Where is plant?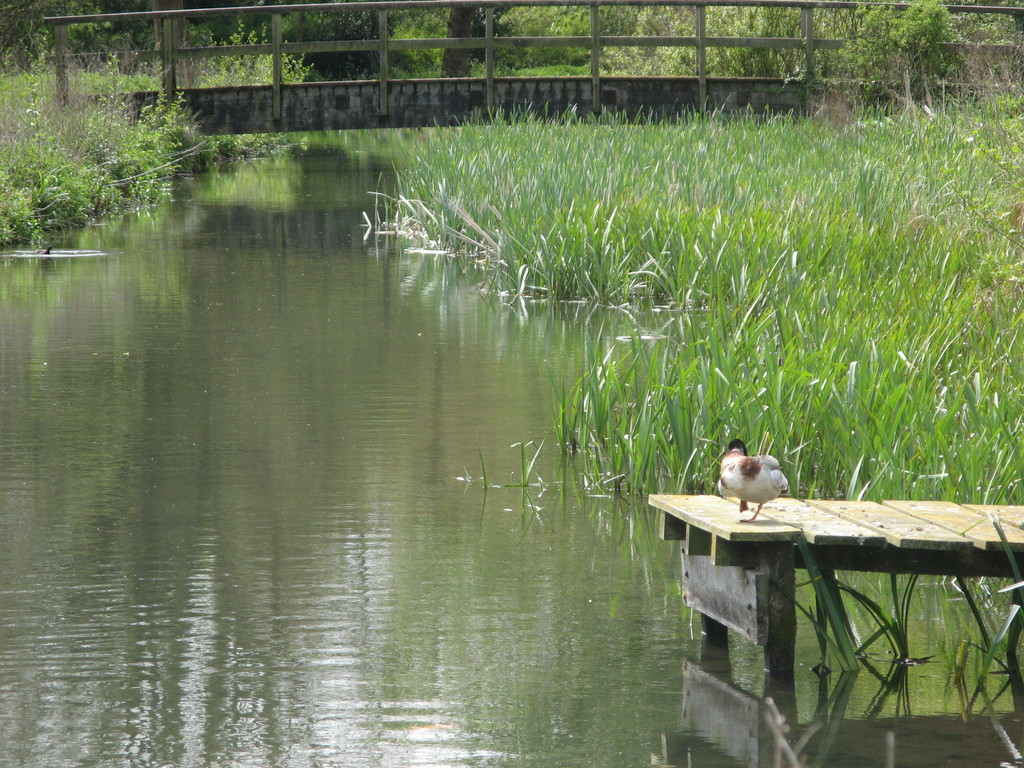
[819, 0, 899, 100].
